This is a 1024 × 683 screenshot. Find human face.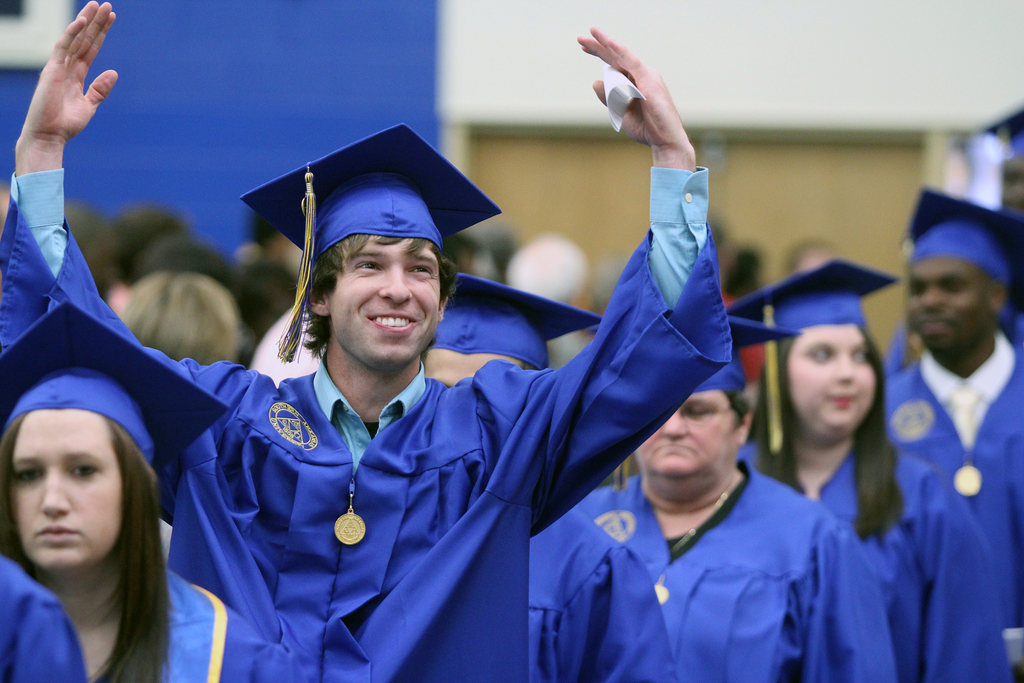
Bounding box: (10, 407, 127, 578).
